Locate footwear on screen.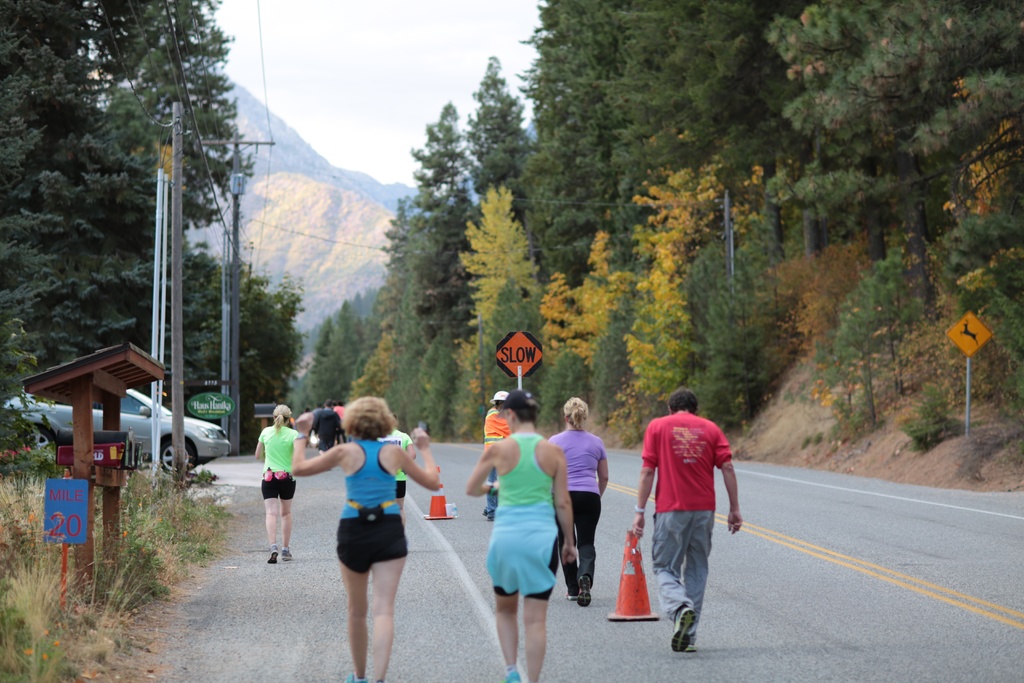
On screen at 575 575 593 605.
